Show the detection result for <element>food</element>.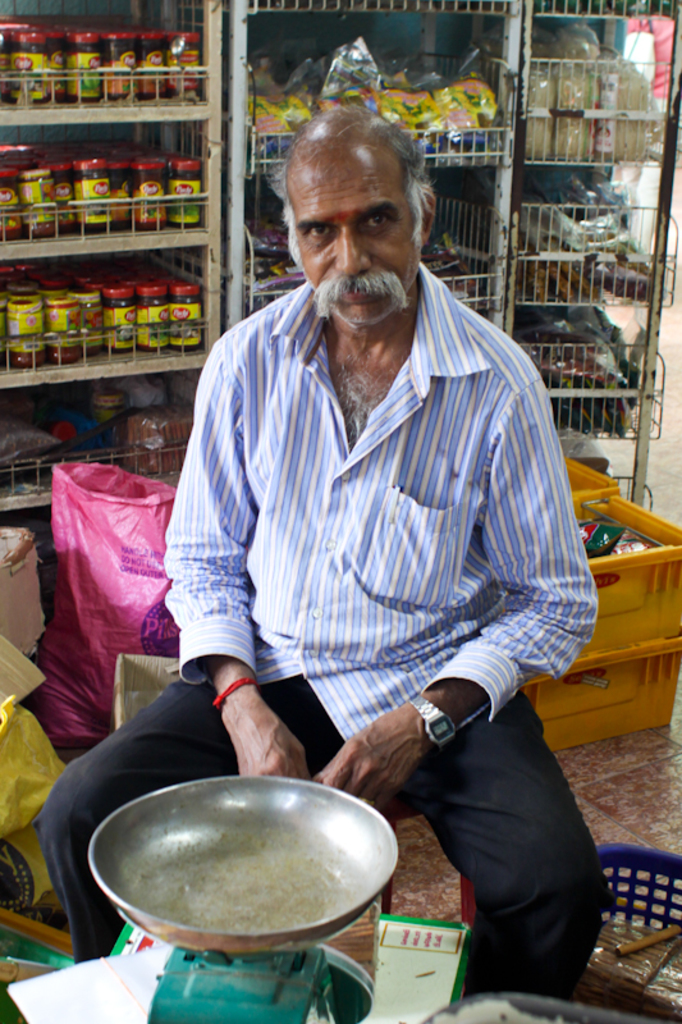
bbox=(134, 289, 171, 358).
